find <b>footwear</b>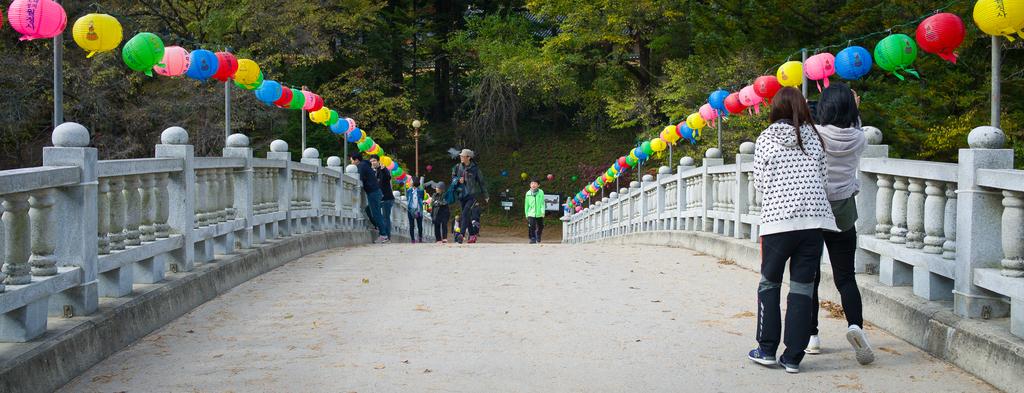
[779,354,801,374]
